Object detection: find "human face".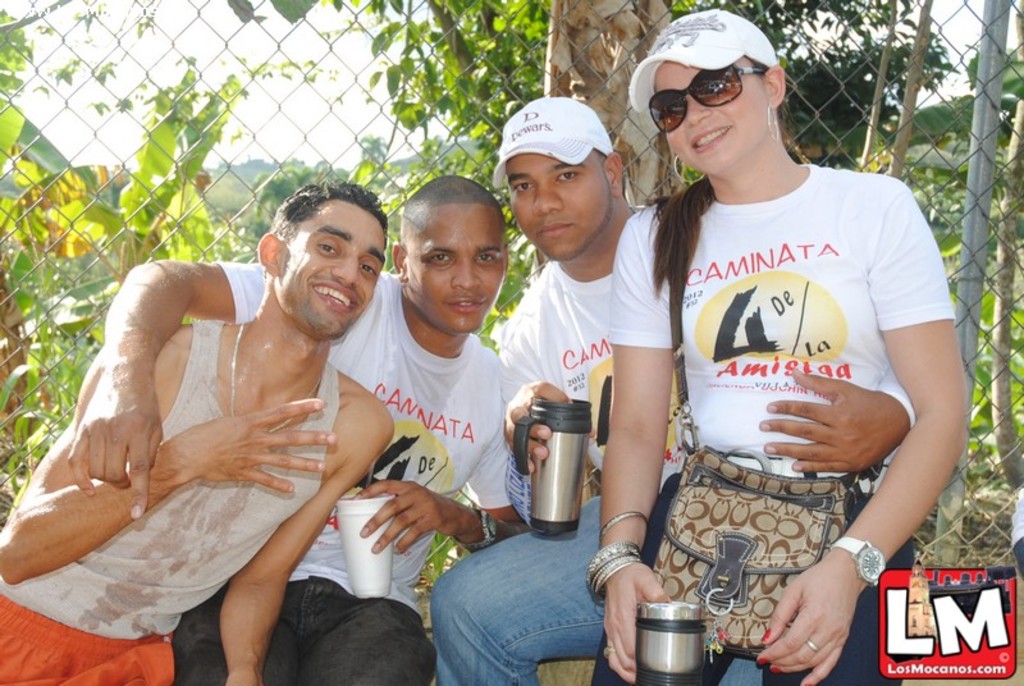
bbox(506, 157, 614, 261).
